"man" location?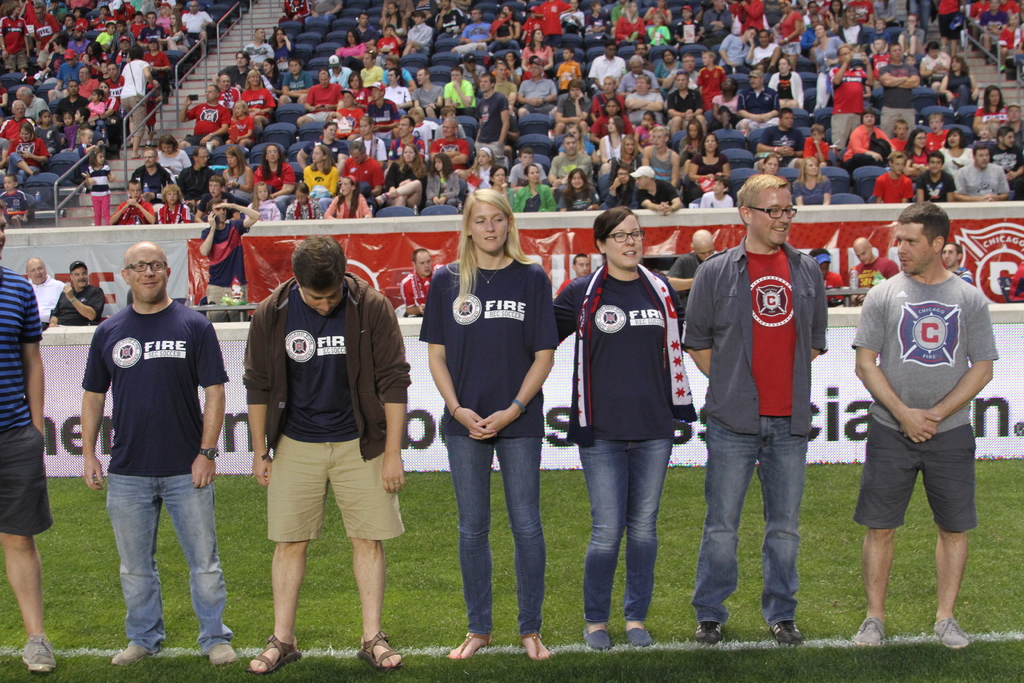
382/69/416/114
